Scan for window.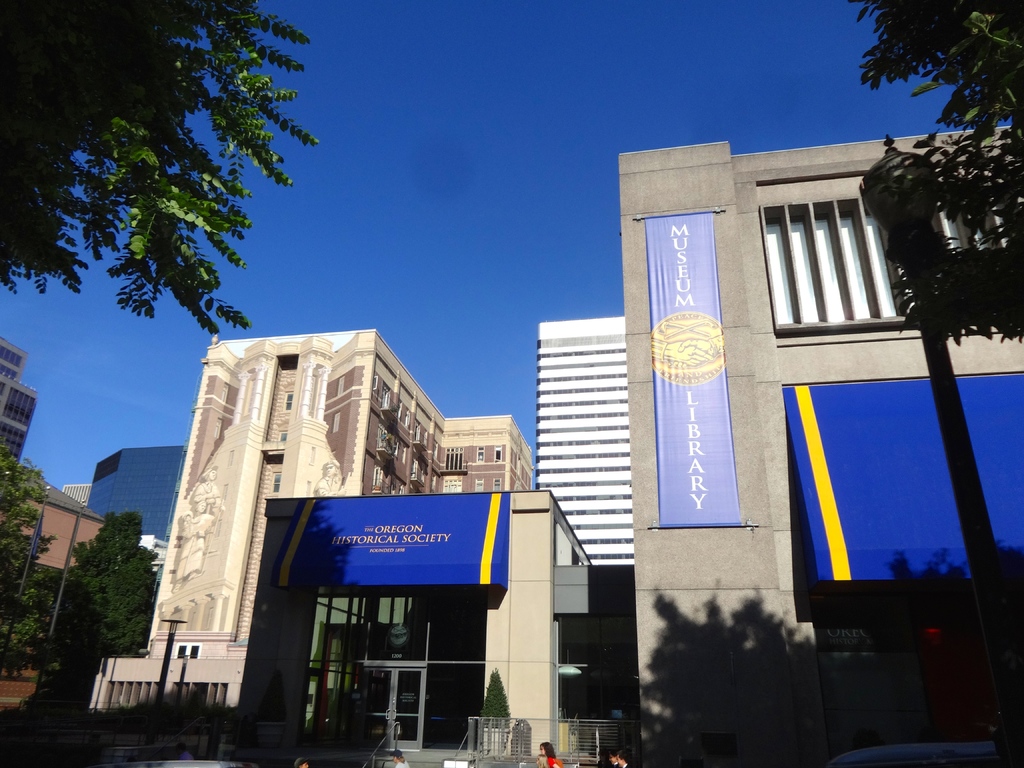
Scan result: bbox(780, 177, 907, 344).
